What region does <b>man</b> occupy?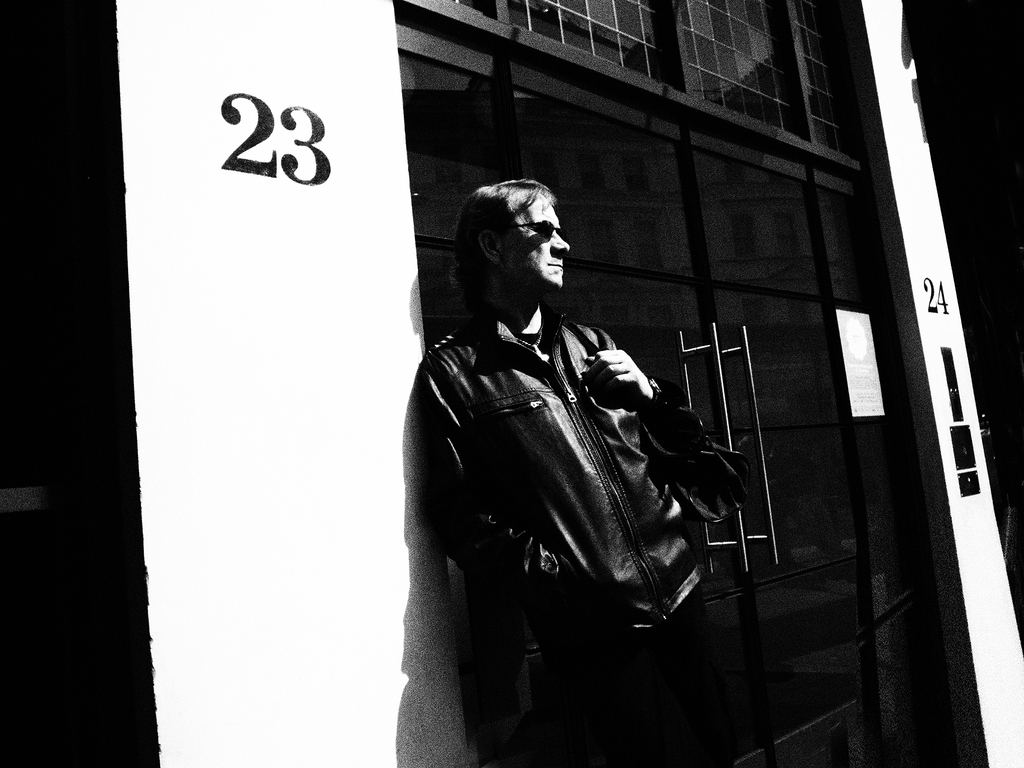
{"left": 413, "top": 176, "right": 760, "bottom": 767}.
